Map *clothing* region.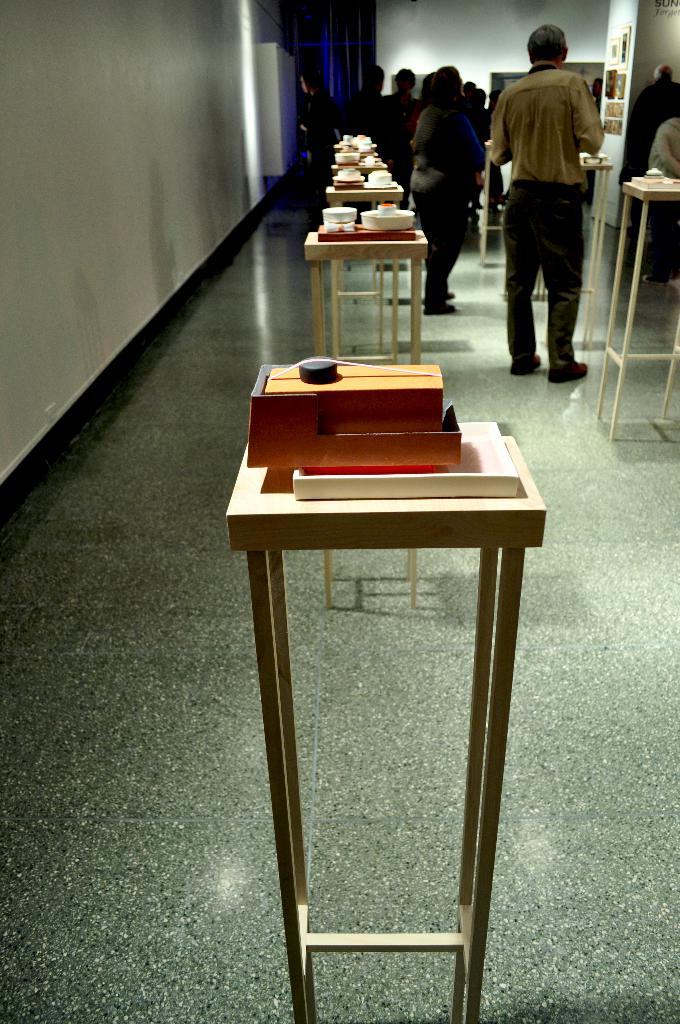
Mapped to crop(381, 94, 435, 145).
